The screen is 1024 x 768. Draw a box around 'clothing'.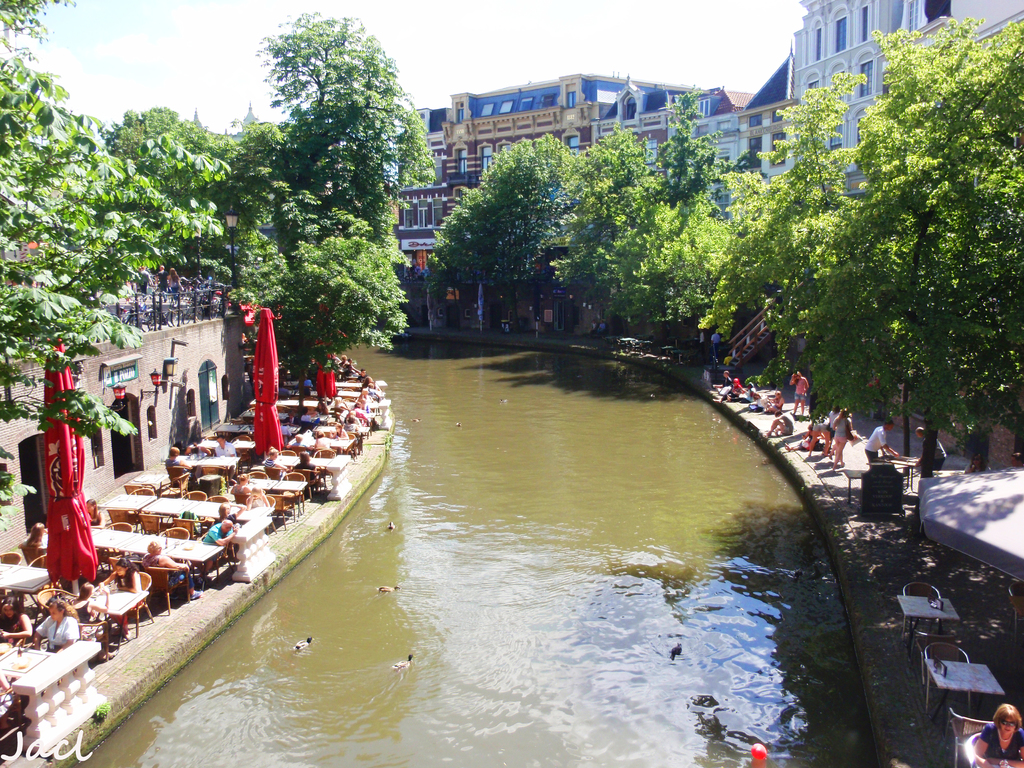
(218,516,243,539).
